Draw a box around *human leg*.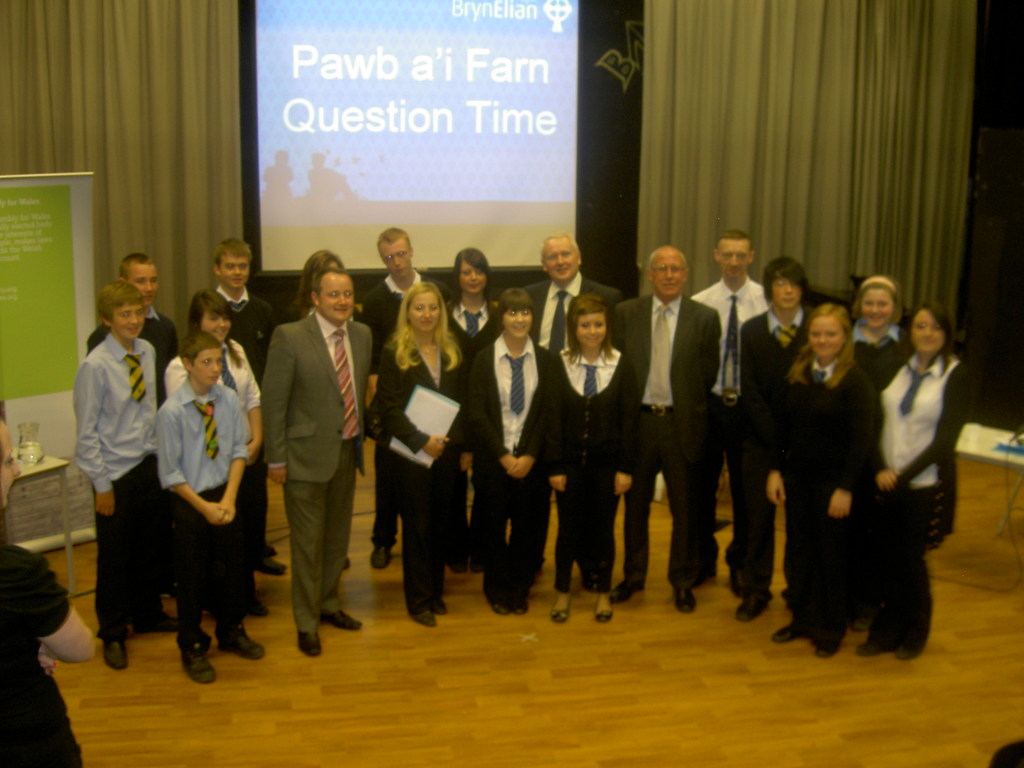
(left=93, top=468, right=136, bottom=671).
